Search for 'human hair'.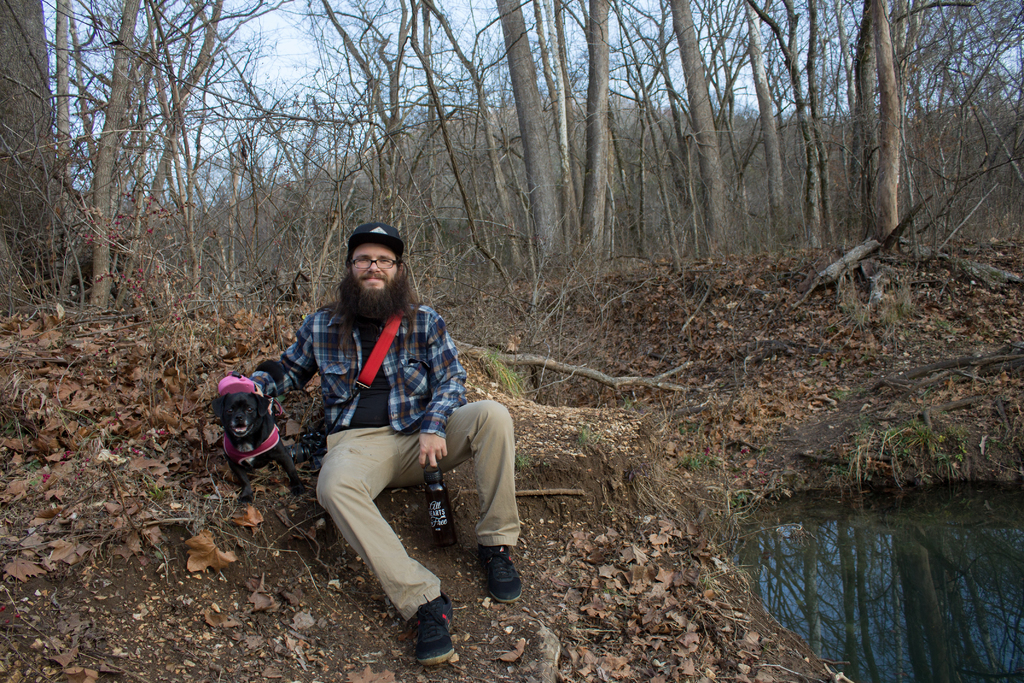
Found at bbox=[344, 236, 402, 272].
